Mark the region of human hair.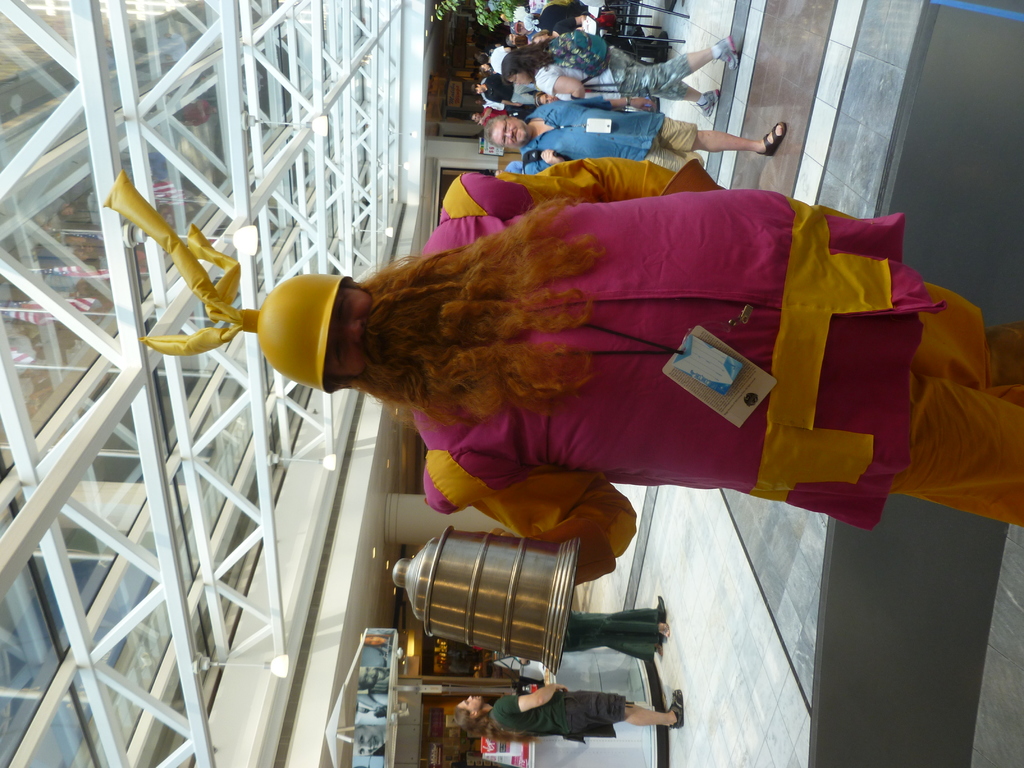
Region: <bbox>480, 63, 491, 77</bbox>.
